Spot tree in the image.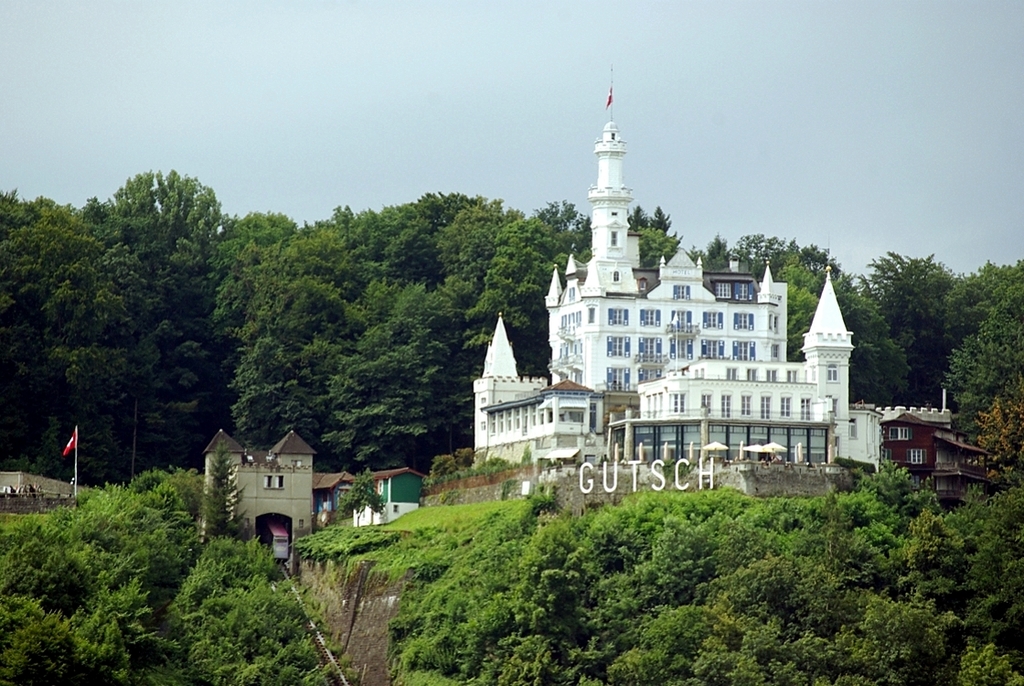
tree found at rect(954, 635, 1023, 685).
